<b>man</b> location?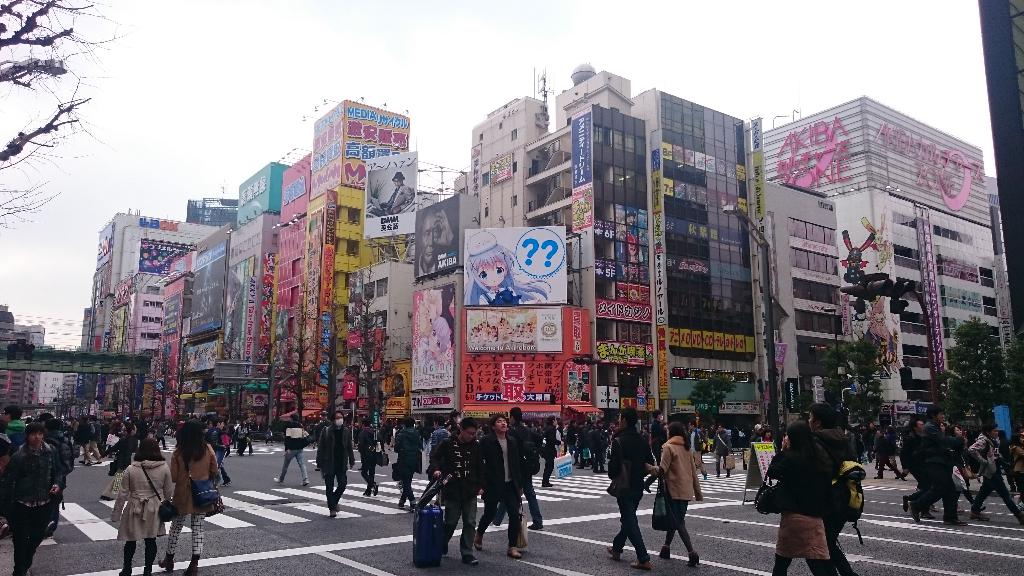
(left=477, top=408, right=526, bottom=559)
